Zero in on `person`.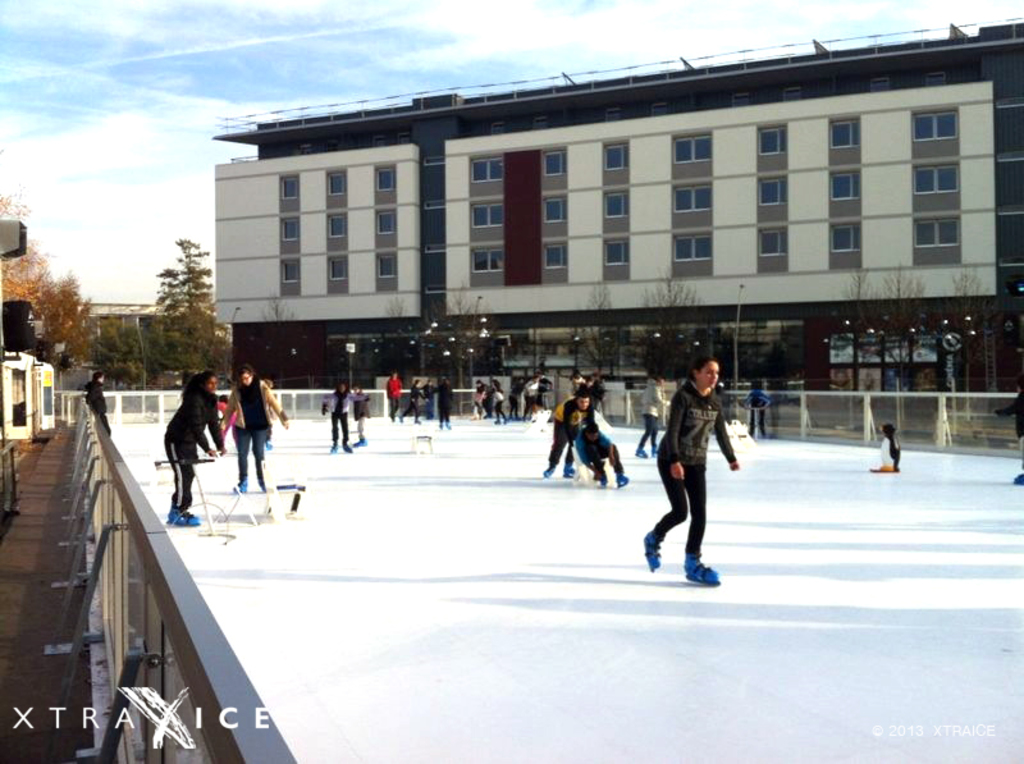
Zeroed in: (x1=659, y1=349, x2=746, y2=601).
